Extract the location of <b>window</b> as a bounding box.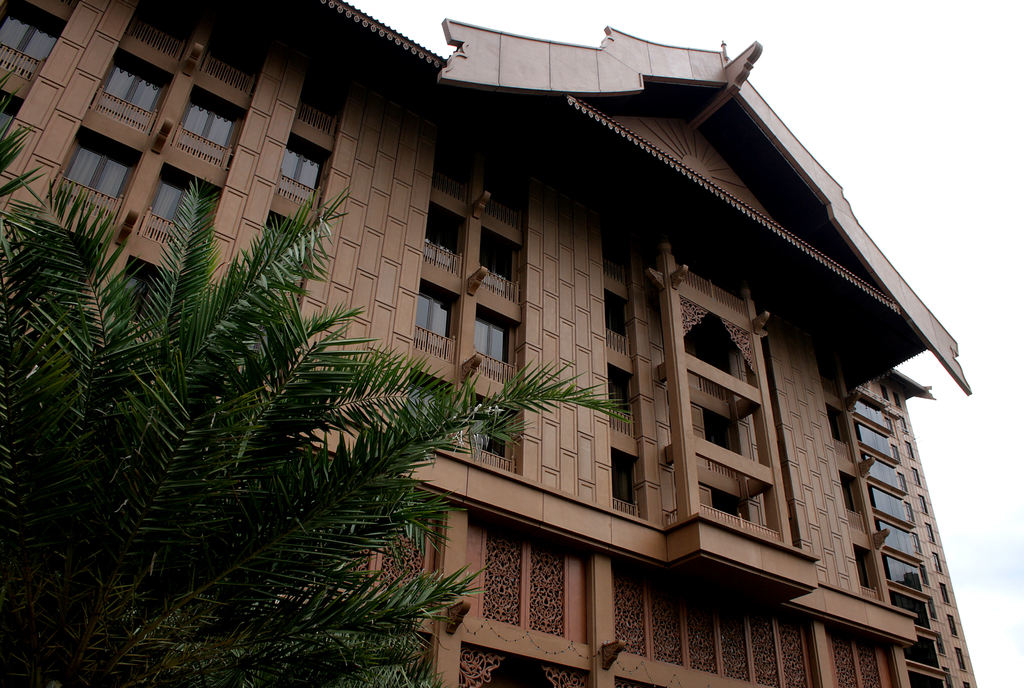
l=106, t=257, r=189, b=328.
